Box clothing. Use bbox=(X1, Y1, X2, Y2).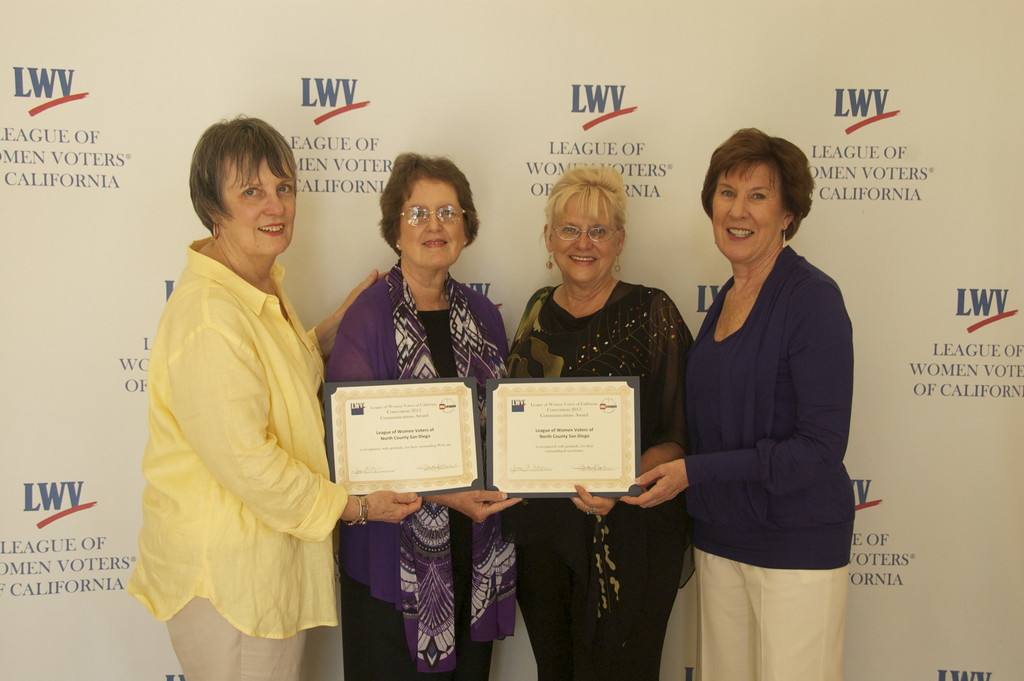
bbox=(166, 590, 308, 680).
